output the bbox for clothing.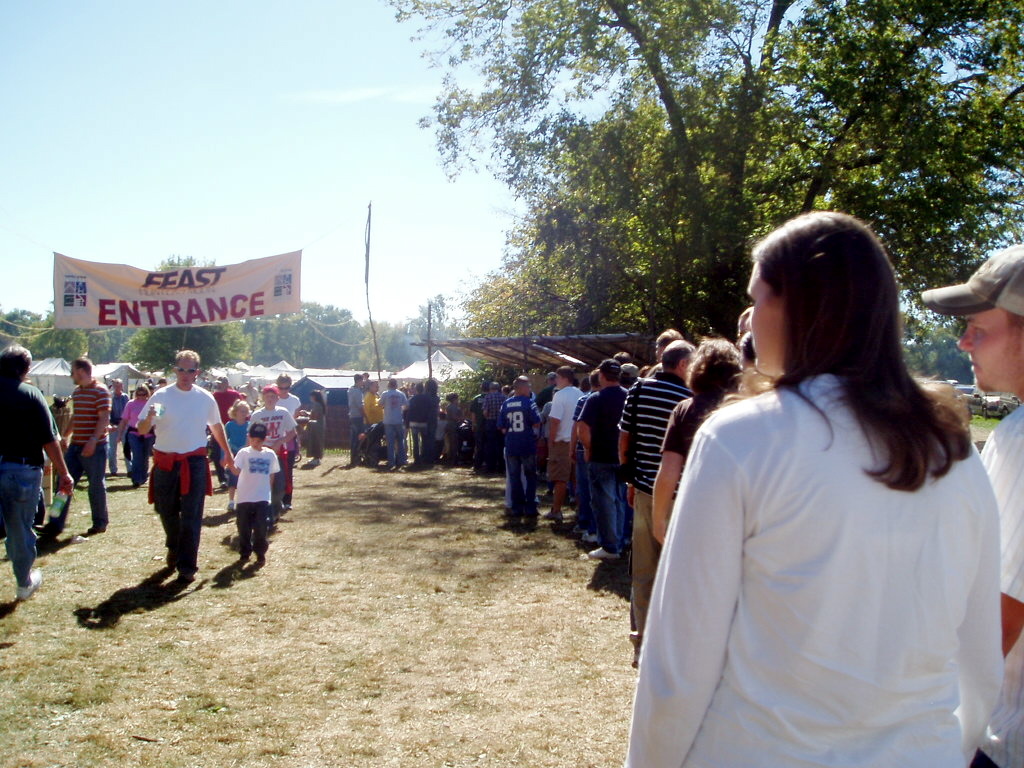
106, 390, 130, 473.
